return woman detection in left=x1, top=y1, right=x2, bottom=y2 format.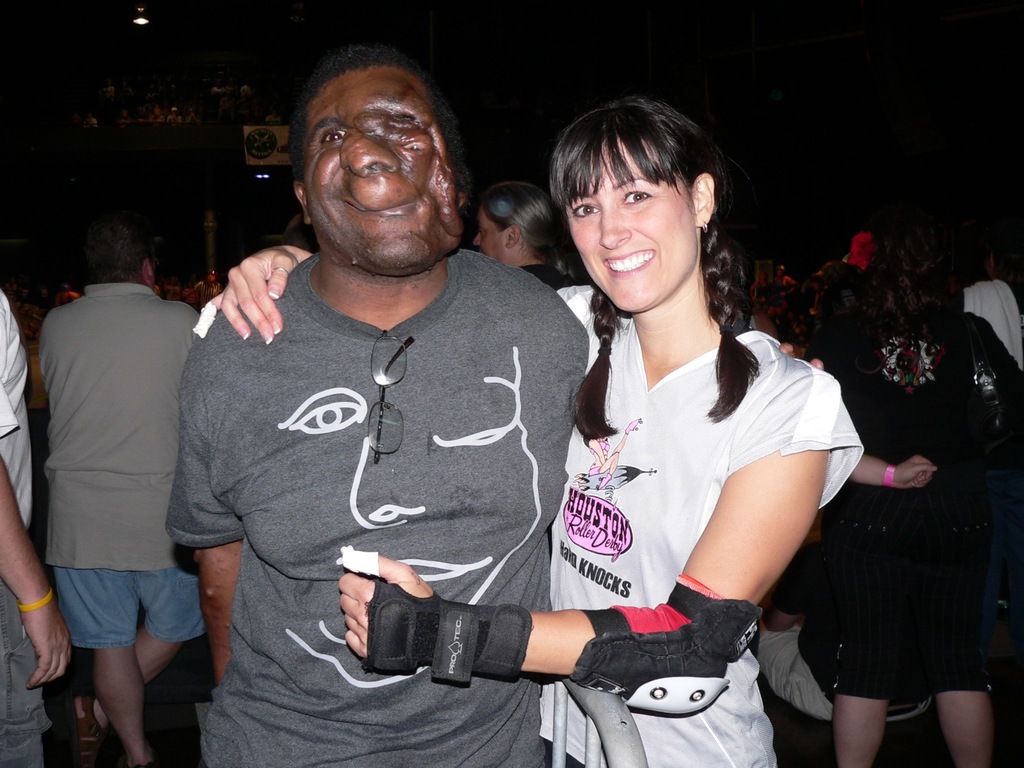
left=227, top=100, right=730, bottom=767.
